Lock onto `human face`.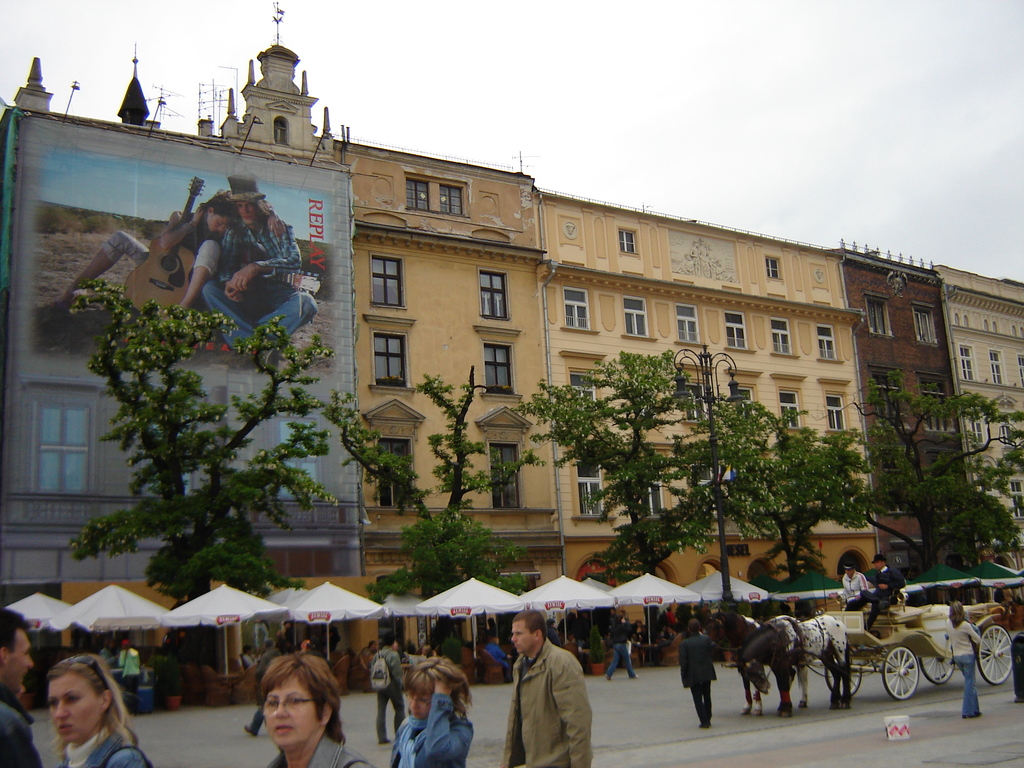
Locked: pyautogui.locateOnScreen(876, 565, 880, 568).
